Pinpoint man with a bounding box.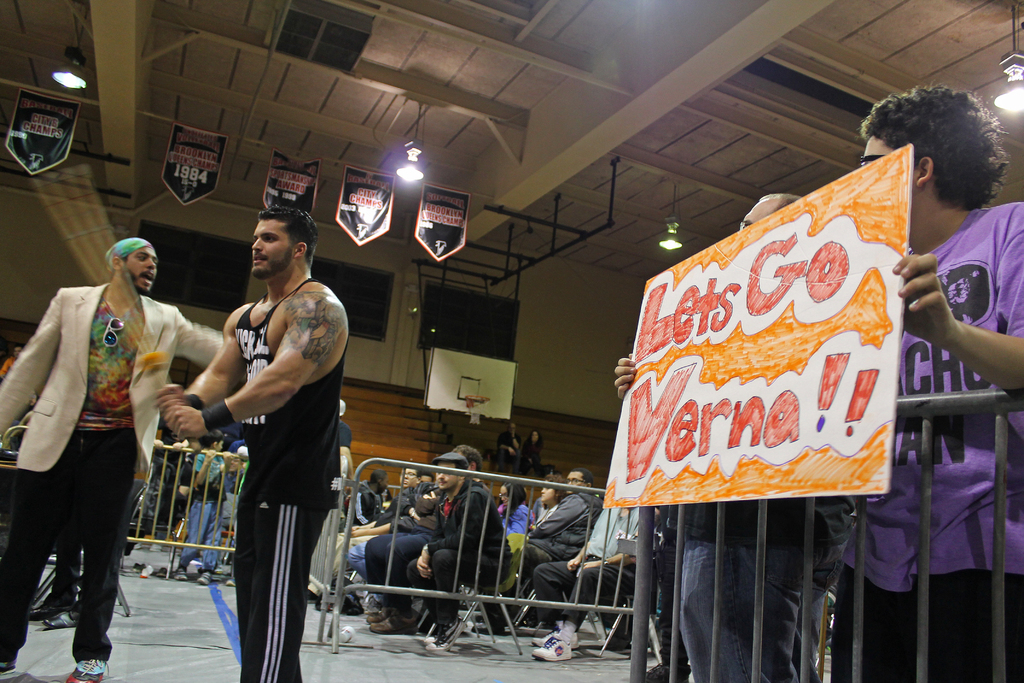
box=[531, 497, 655, 659].
